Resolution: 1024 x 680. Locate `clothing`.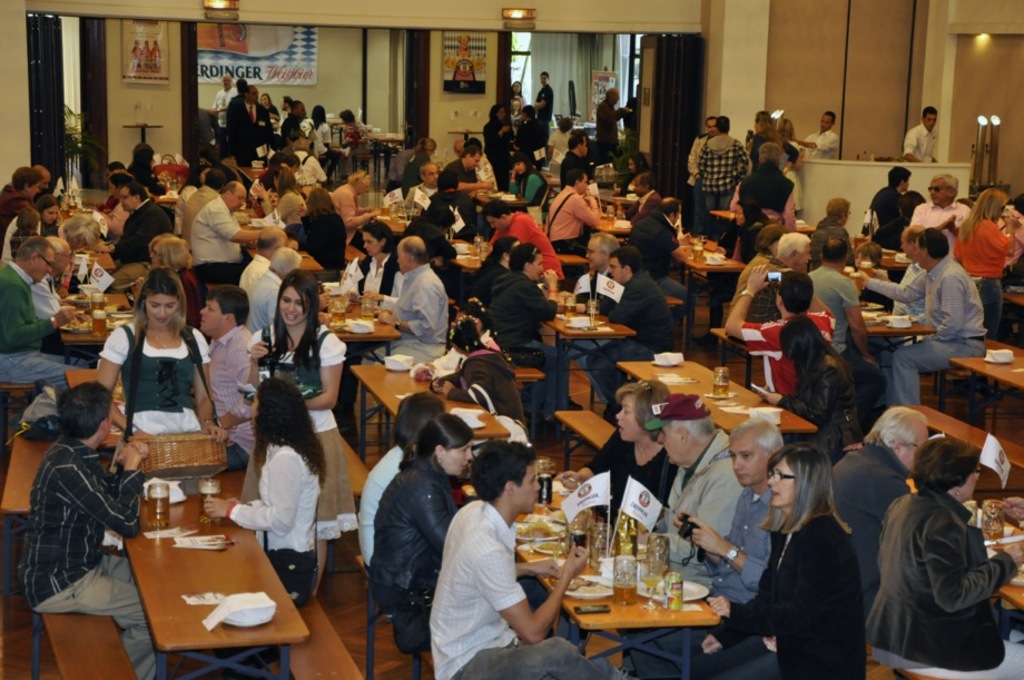
{"left": 1, "top": 211, "right": 49, "bottom": 260}.
